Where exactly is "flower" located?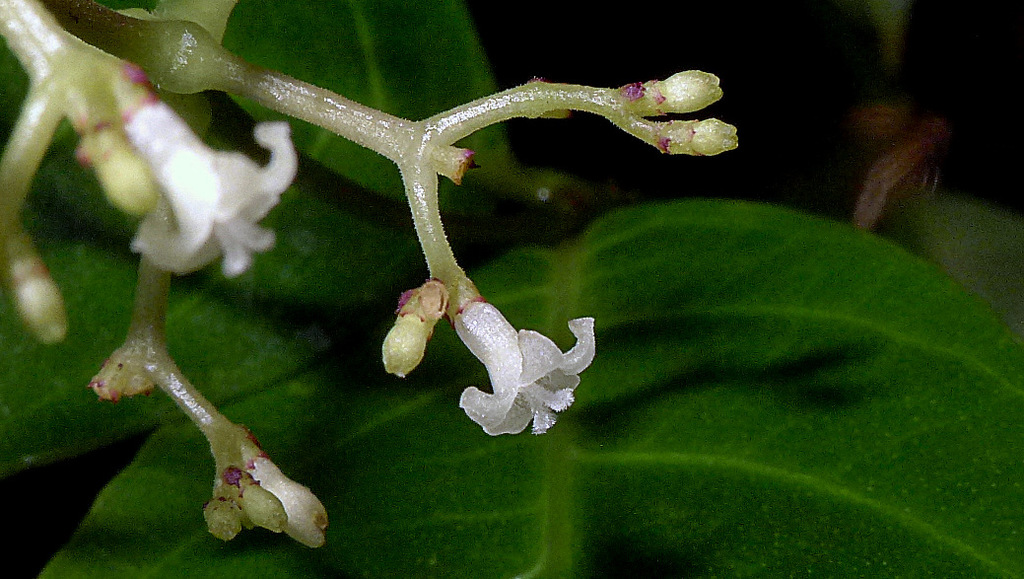
Its bounding box is BBox(110, 92, 294, 285).
